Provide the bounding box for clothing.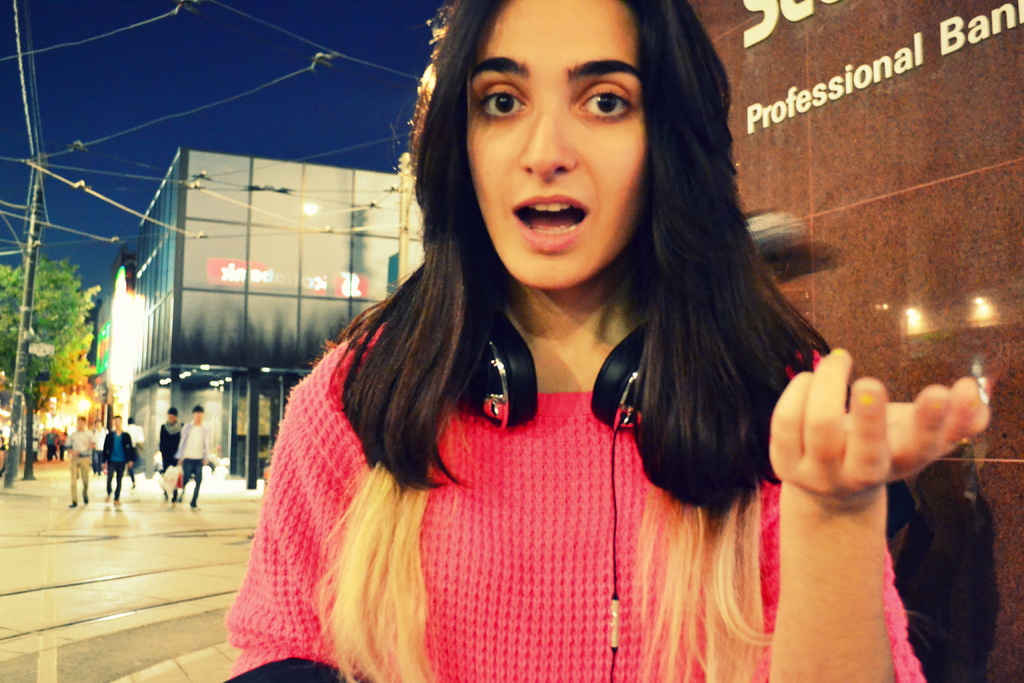
<bbox>94, 433, 107, 467</bbox>.
